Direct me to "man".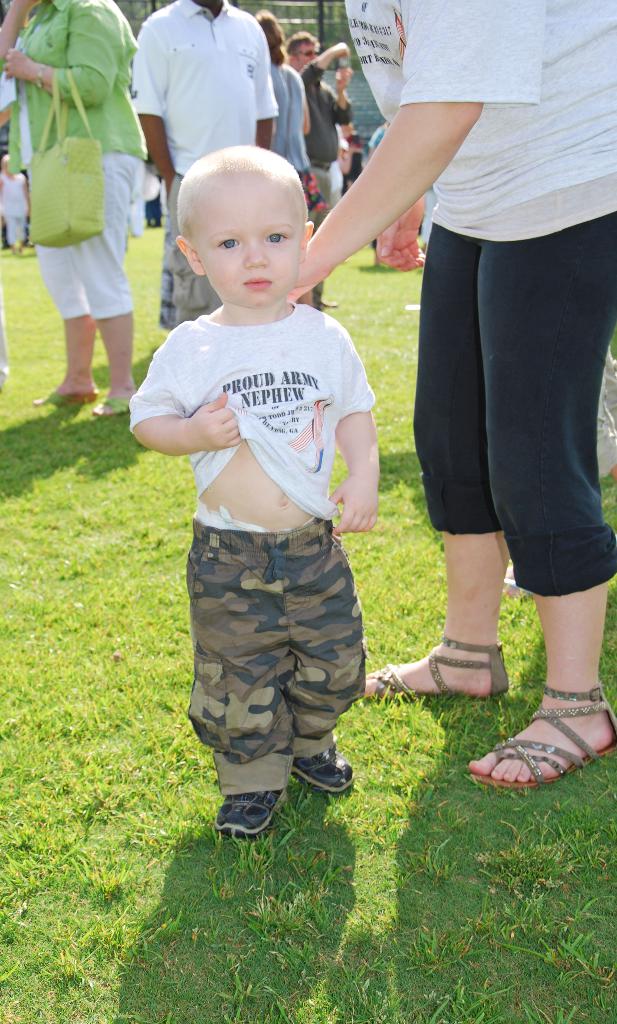
Direction: select_region(123, 0, 273, 353).
